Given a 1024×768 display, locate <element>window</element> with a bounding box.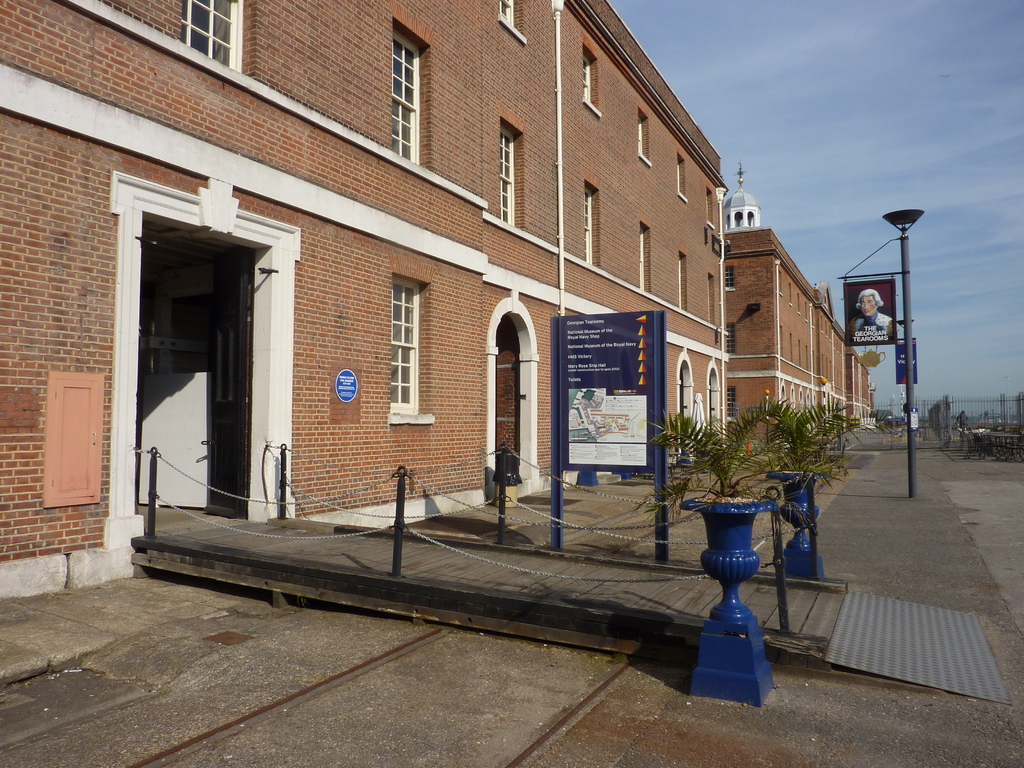
Located: crop(381, 266, 437, 426).
